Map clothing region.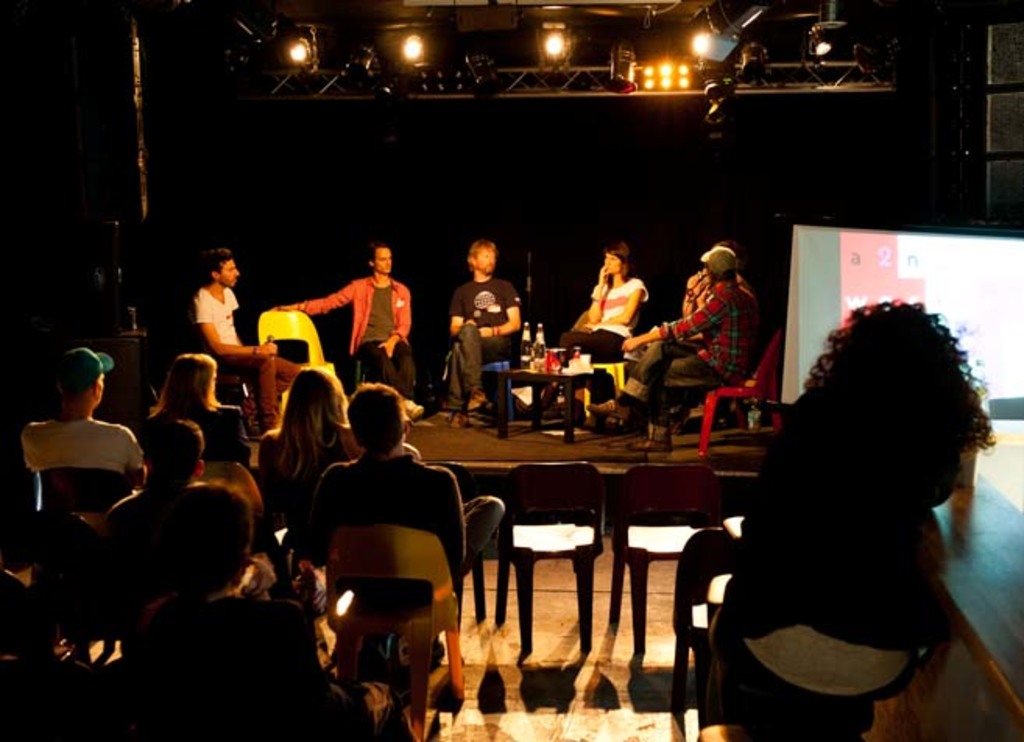
Mapped to {"left": 151, "top": 387, "right": 249, "bottom": 479}.
